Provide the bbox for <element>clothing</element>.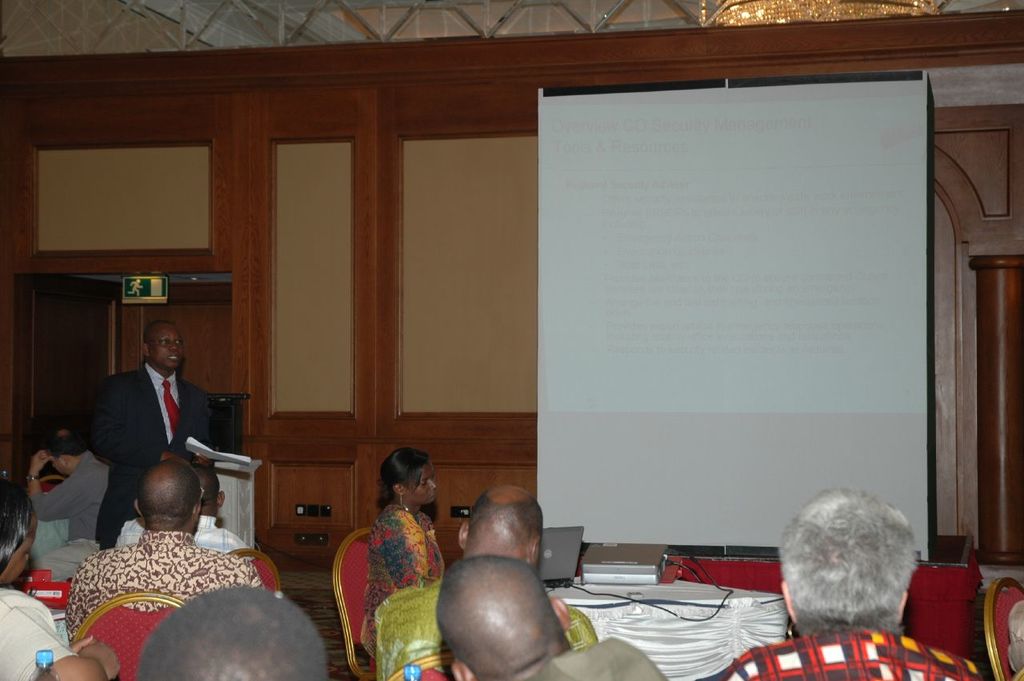
l=719, t=616, r=979, b=680.
